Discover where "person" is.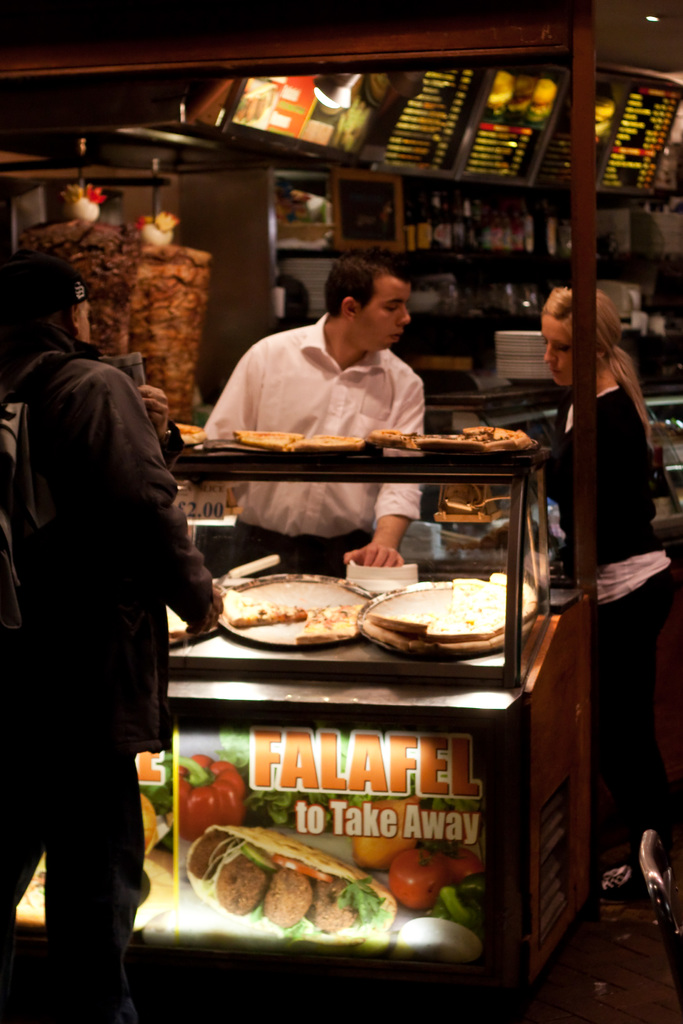
Discovered at box(528, 280, 672, 886).
